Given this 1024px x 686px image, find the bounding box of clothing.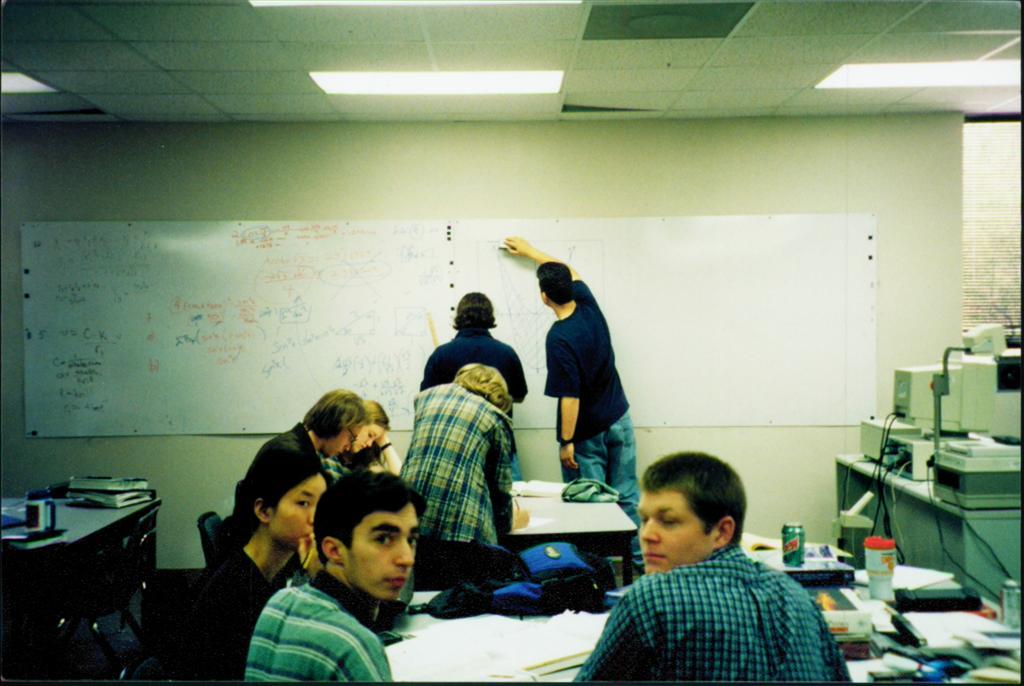
region(423, 324, 524, 468).
